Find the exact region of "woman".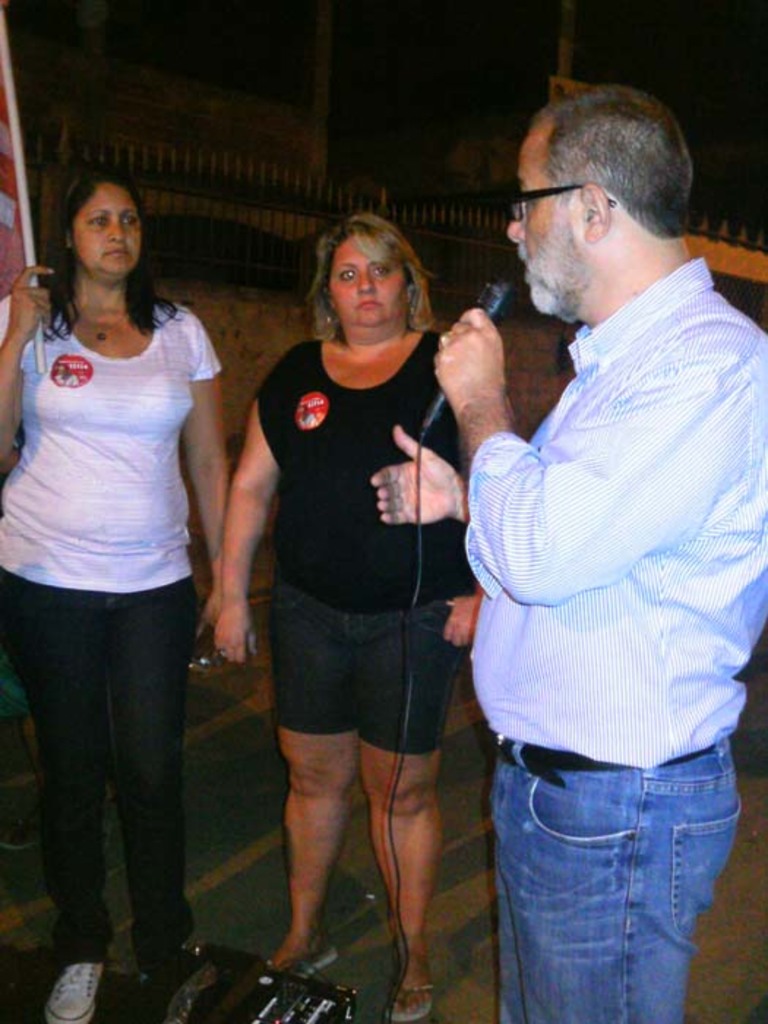
Exact region: [0,140,237,1001].
